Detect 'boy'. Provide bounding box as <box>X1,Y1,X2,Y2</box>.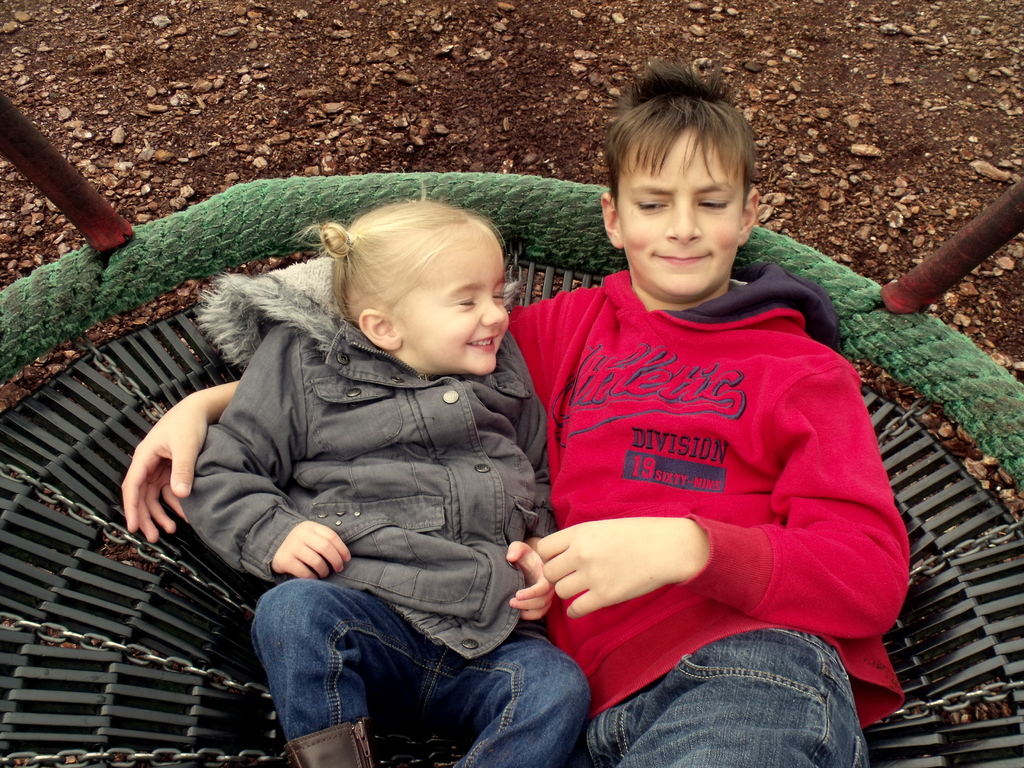
<box>113,55,918,767</box>.
